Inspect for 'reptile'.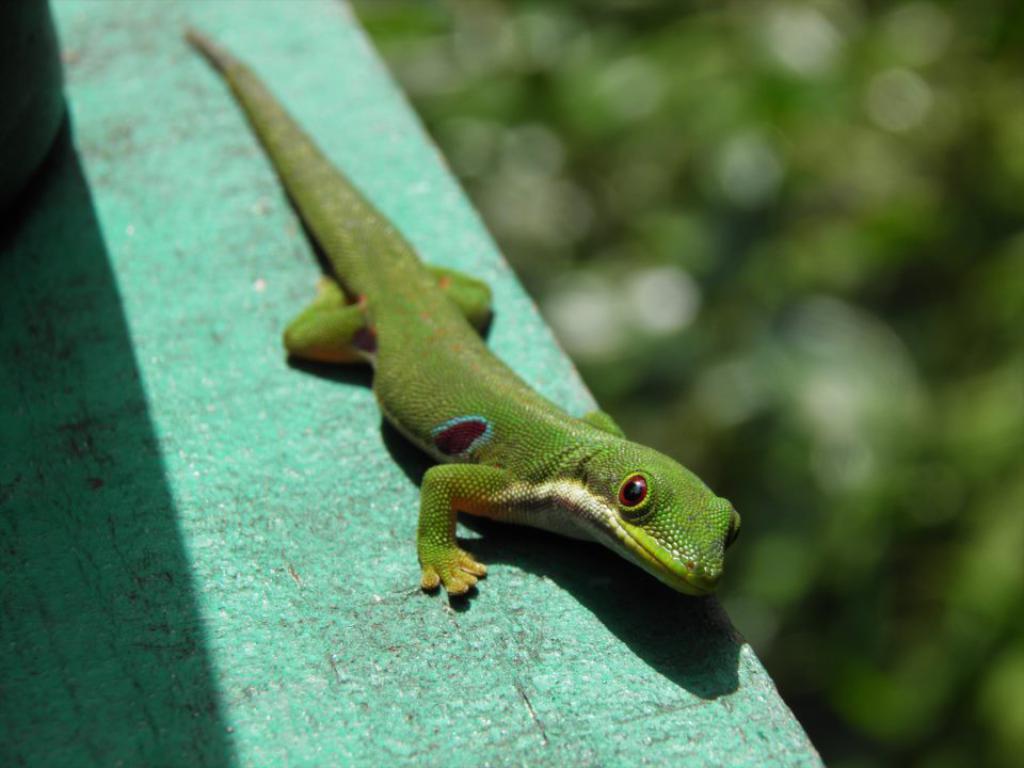
Inspection: [left=179, top=25, right=747, bottom=598].
